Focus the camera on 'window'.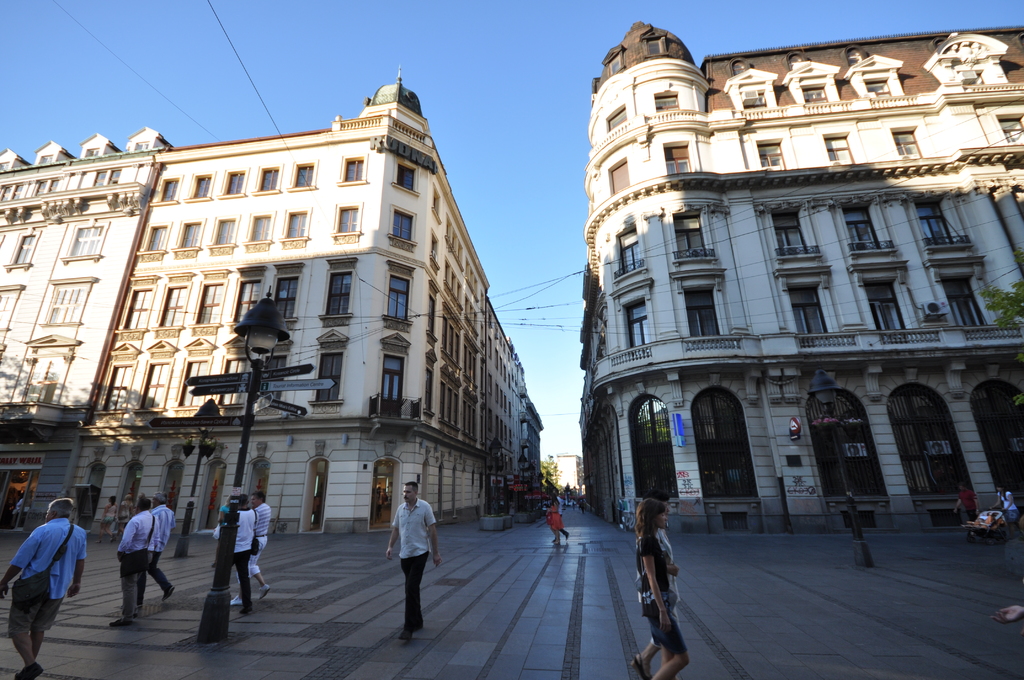
Focus region: [45, 177, 62, 196].
